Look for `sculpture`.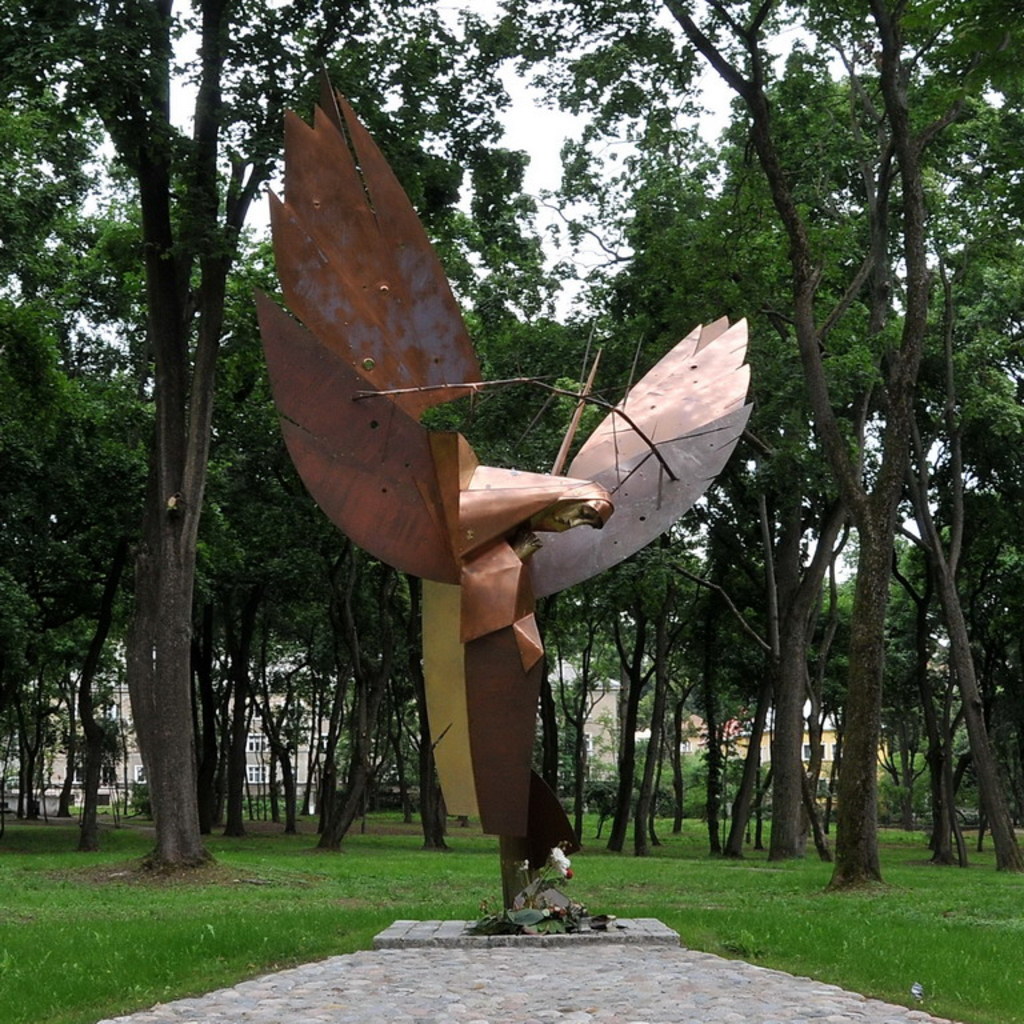
Found: box=[239, 77, 788, 873].
